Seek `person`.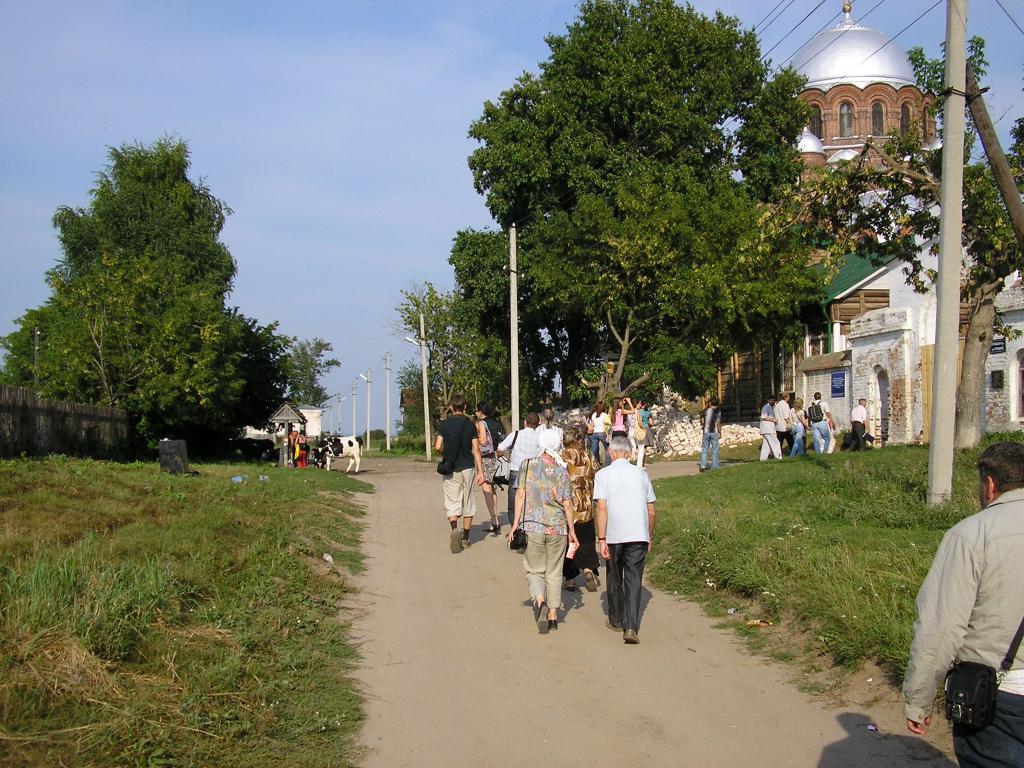
(518,421,564,634).
